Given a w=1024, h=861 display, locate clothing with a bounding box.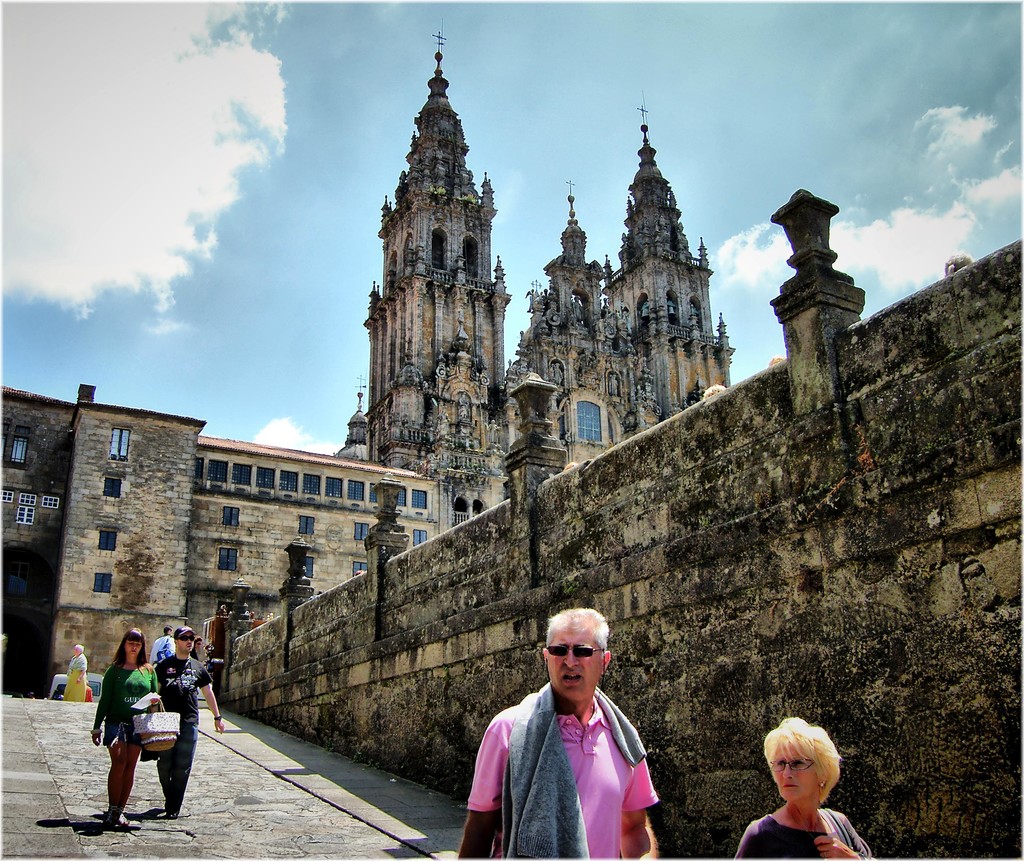
Located: rect(45, 652, 90, 701).
